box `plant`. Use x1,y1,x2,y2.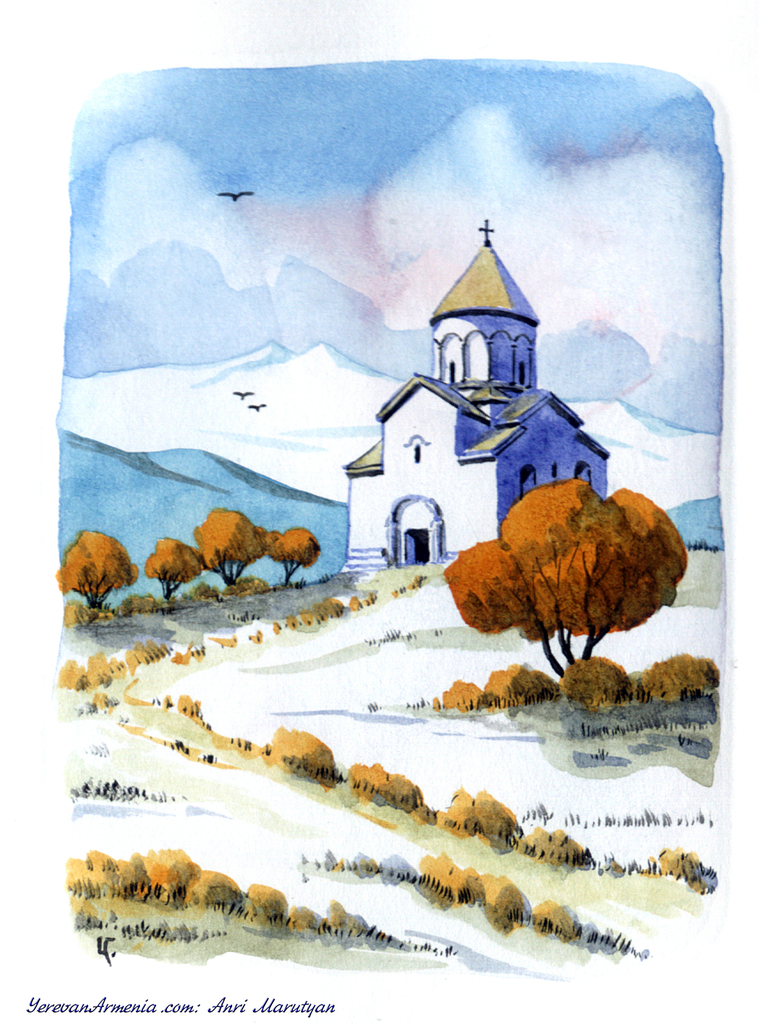
524,821,601,874.
